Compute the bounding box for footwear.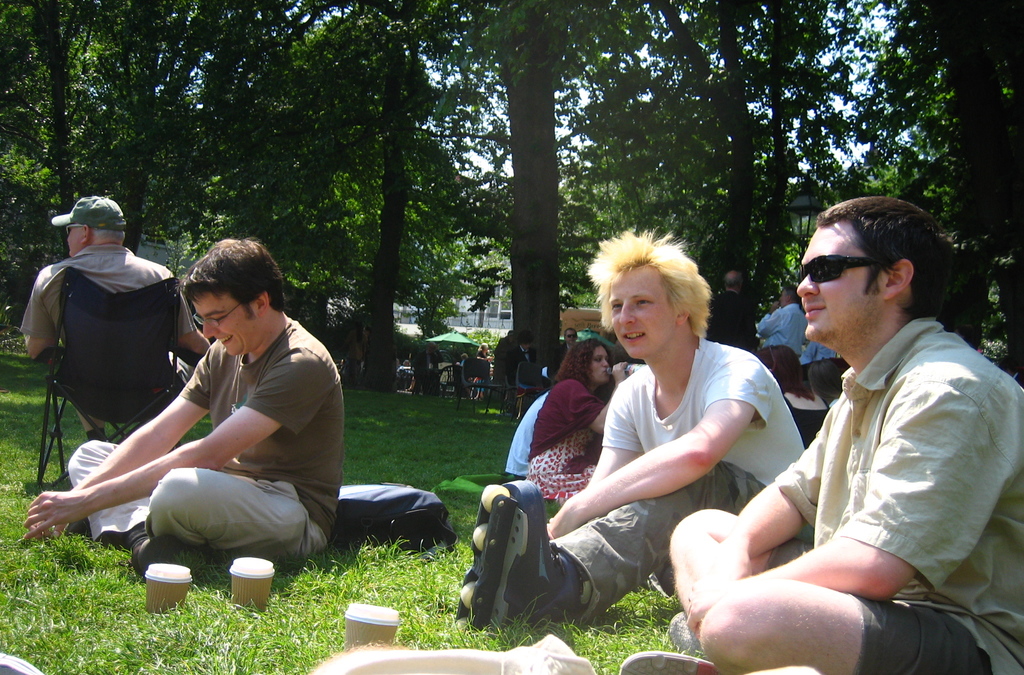
bbox=[665, 610, 706, 656].
